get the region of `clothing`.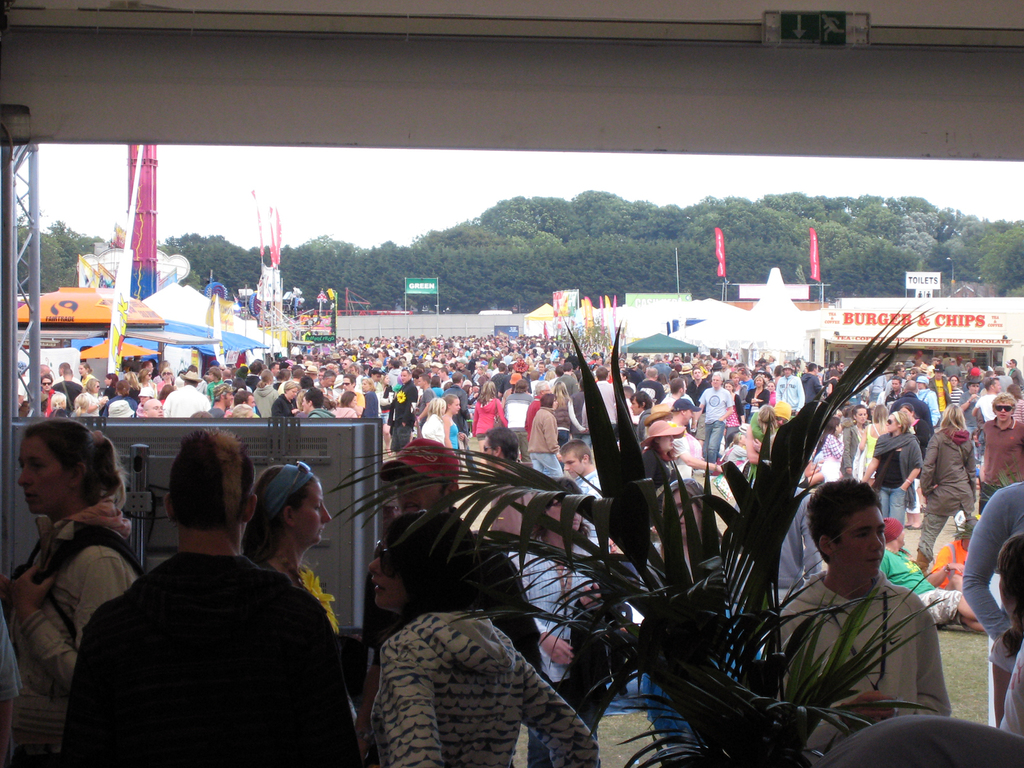
<box>469,399,509,439</box>.
